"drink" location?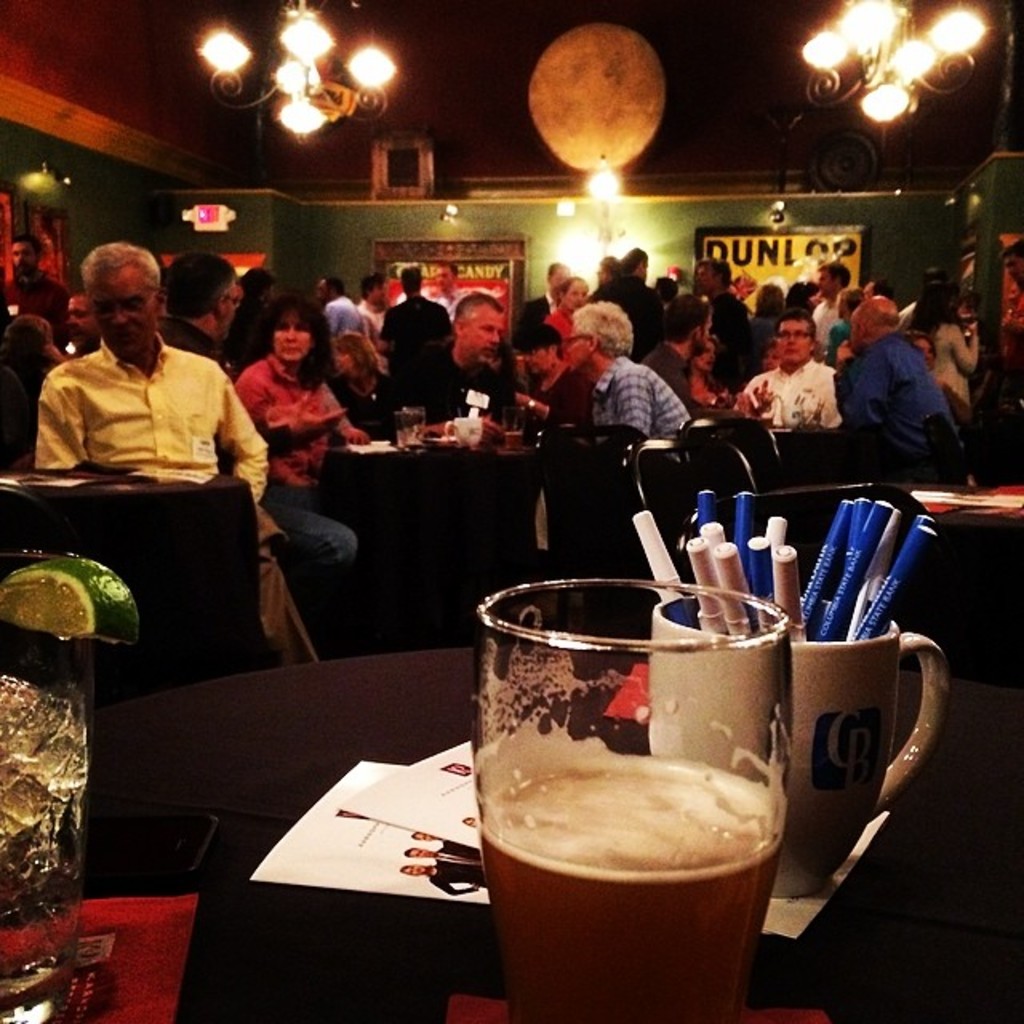
394, 405, 426, 438
